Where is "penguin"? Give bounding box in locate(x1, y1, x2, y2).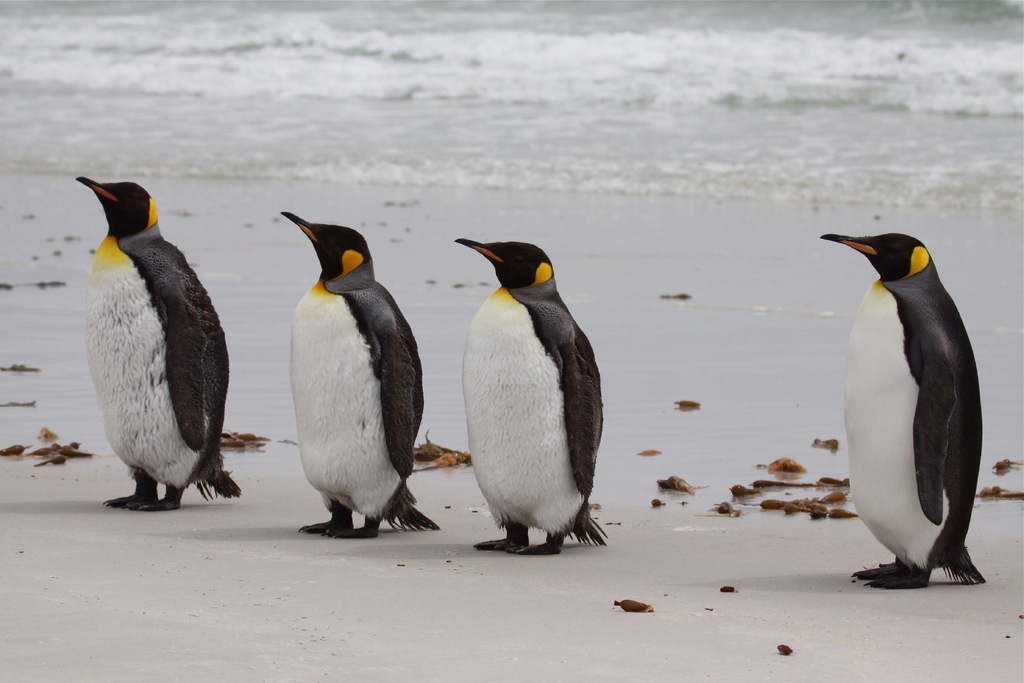
locate(820, 235, 989, 584).
